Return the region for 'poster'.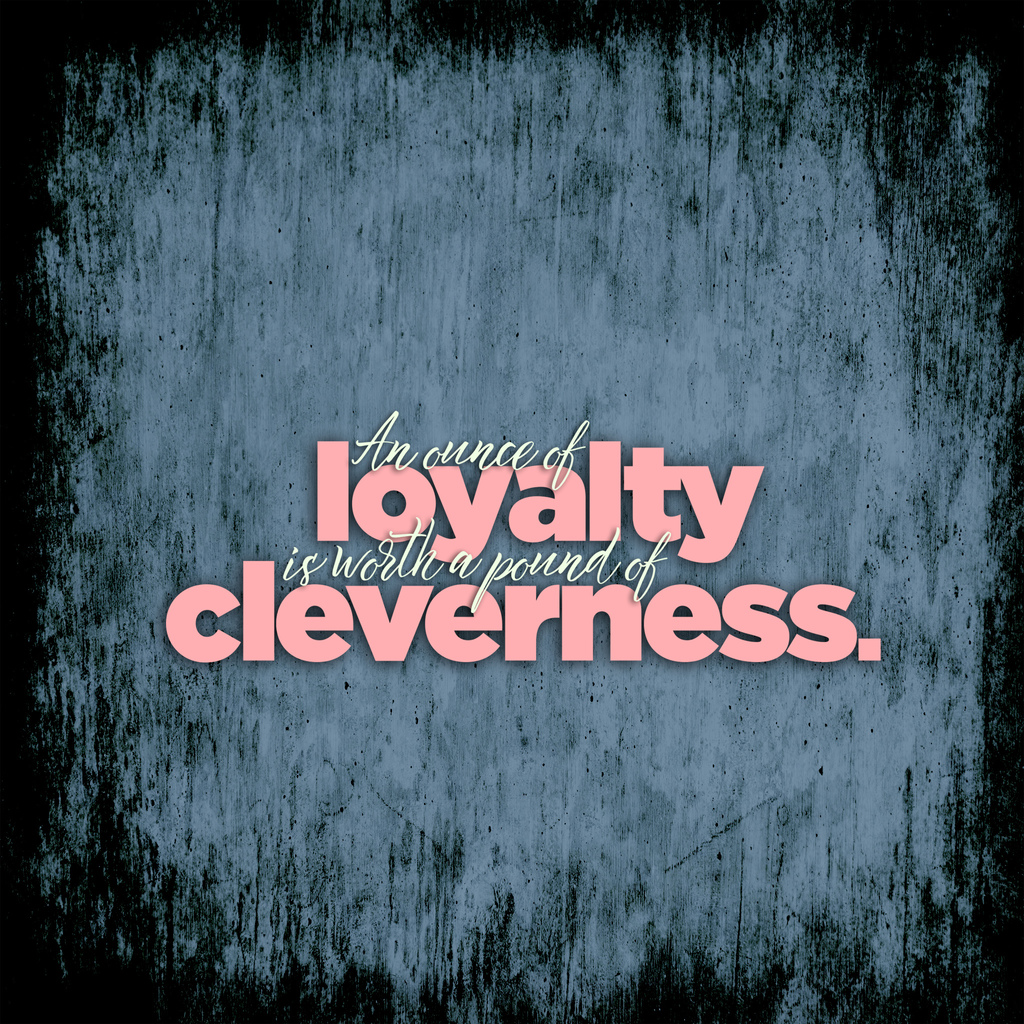
[x1=44, y1=29, x2=1023, y2=1009].
